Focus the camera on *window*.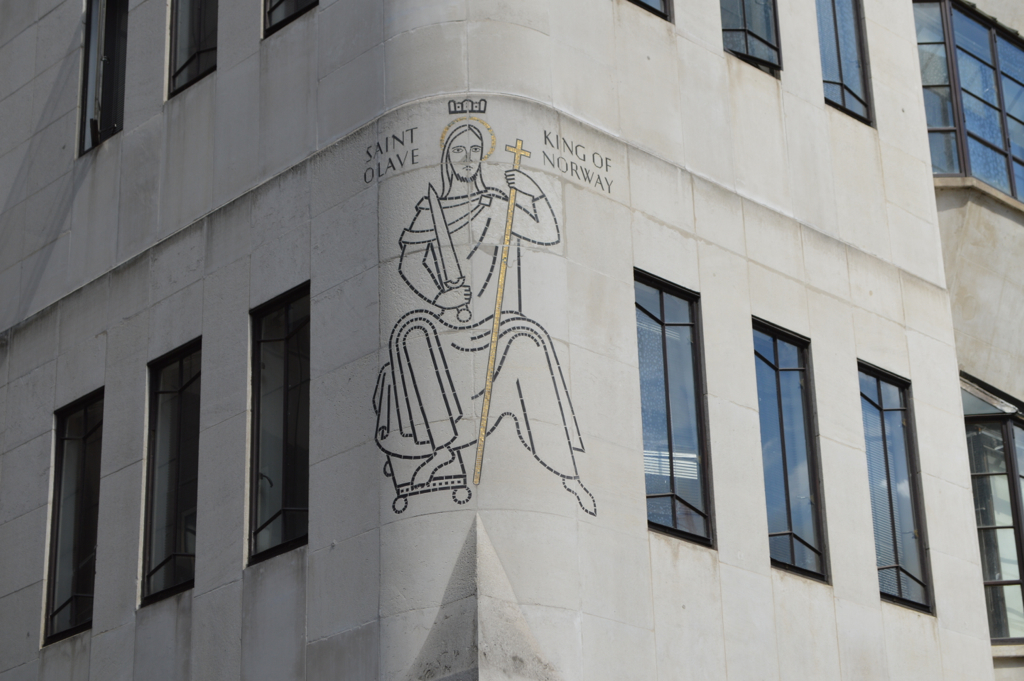
Focus region: rect(244, 280, 316, 565).
